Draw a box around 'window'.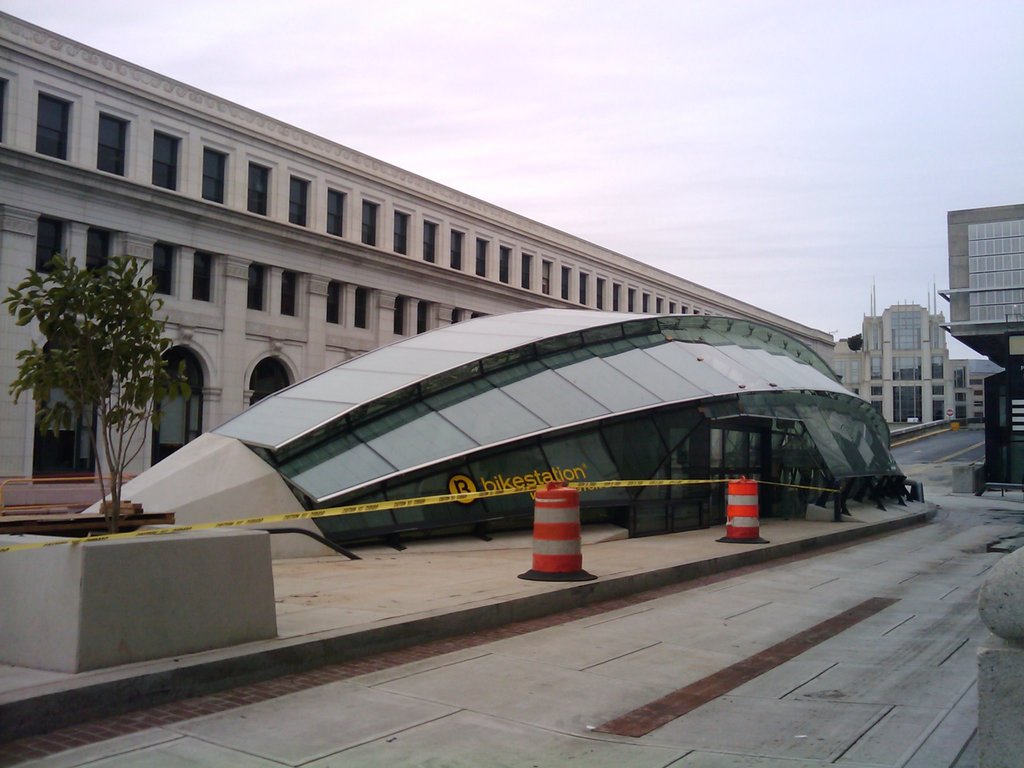
<region>576, 270, 587, 307</region>.
